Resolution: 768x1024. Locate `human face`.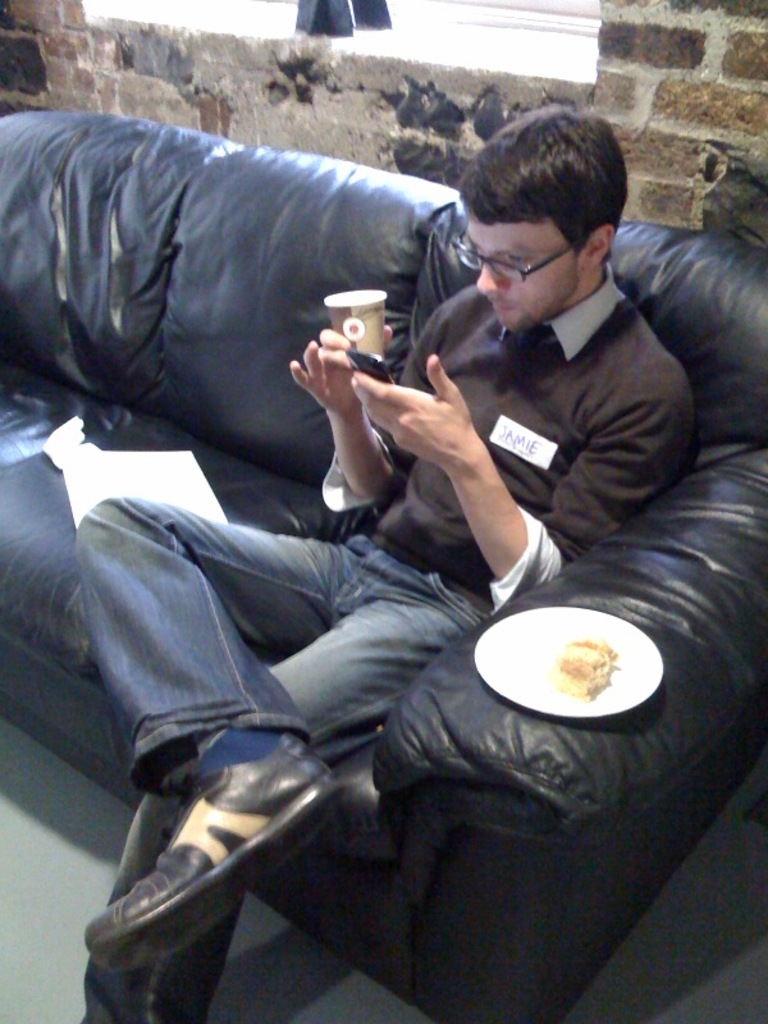
left=466, top=221, right=585, bottom=329.
